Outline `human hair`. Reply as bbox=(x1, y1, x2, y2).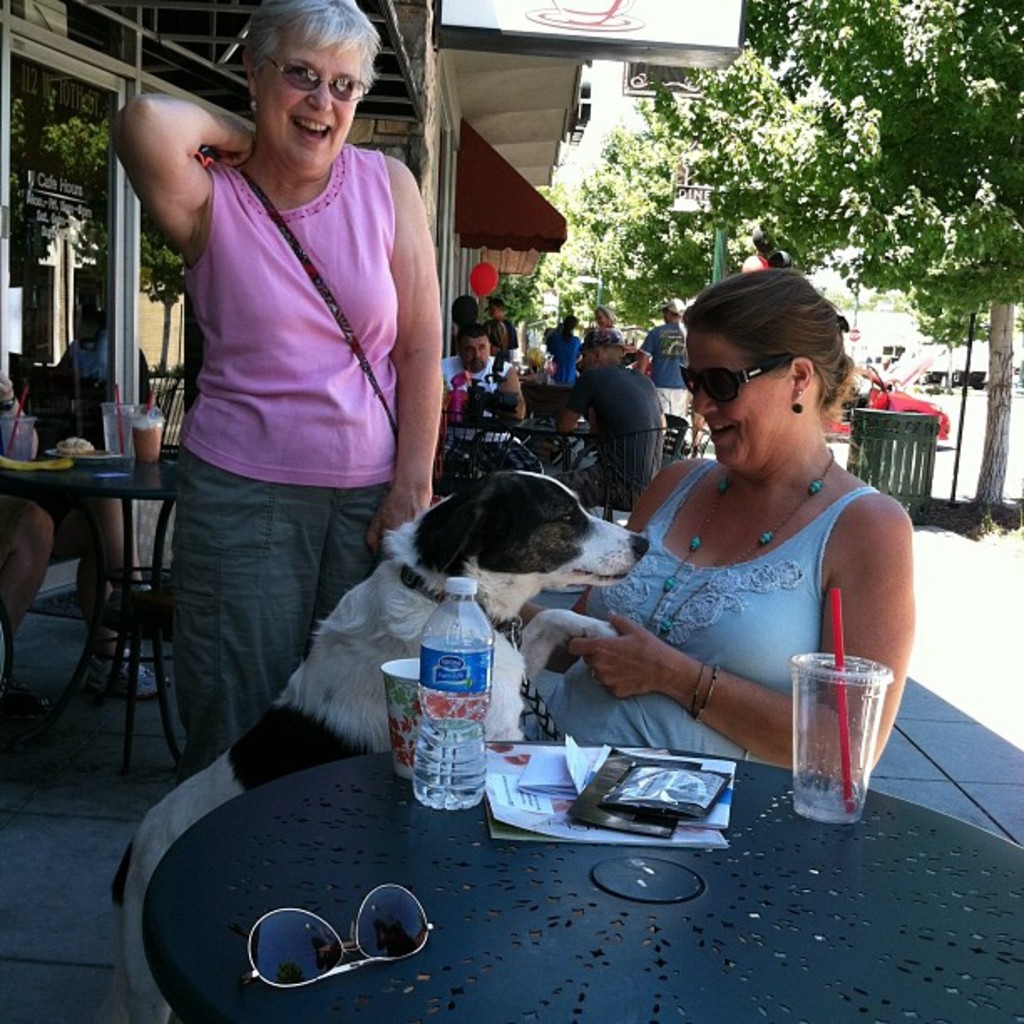
bbox=(564, 313, 579, 336).
